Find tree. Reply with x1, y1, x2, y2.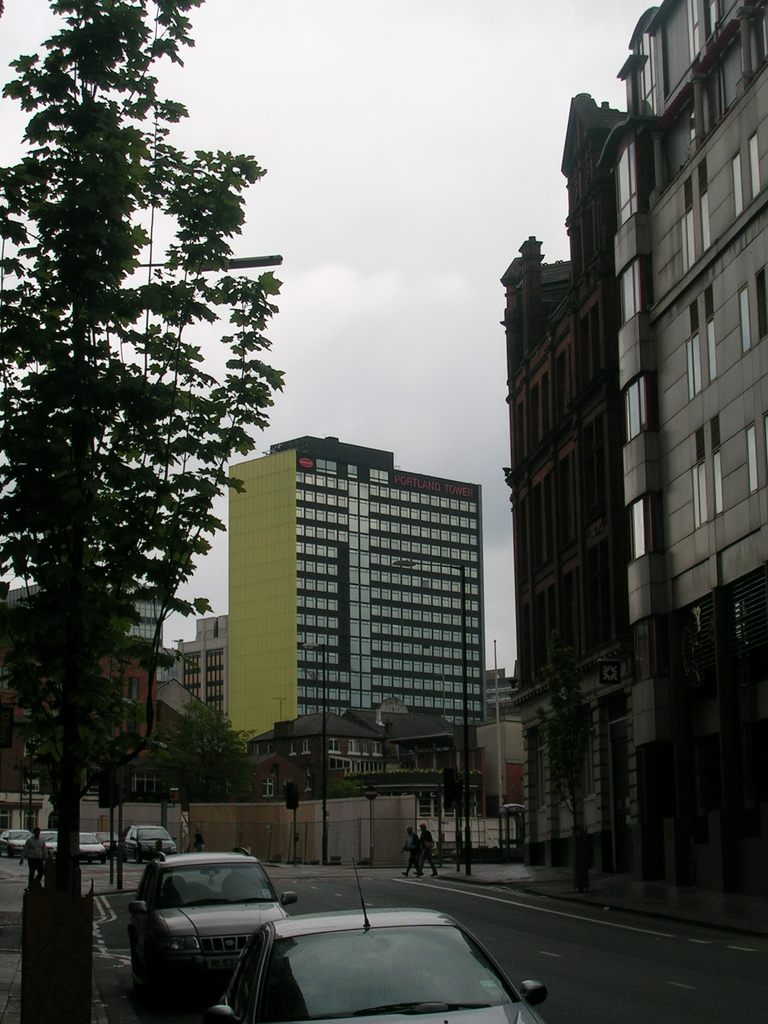
11, 29, 299, 820.
